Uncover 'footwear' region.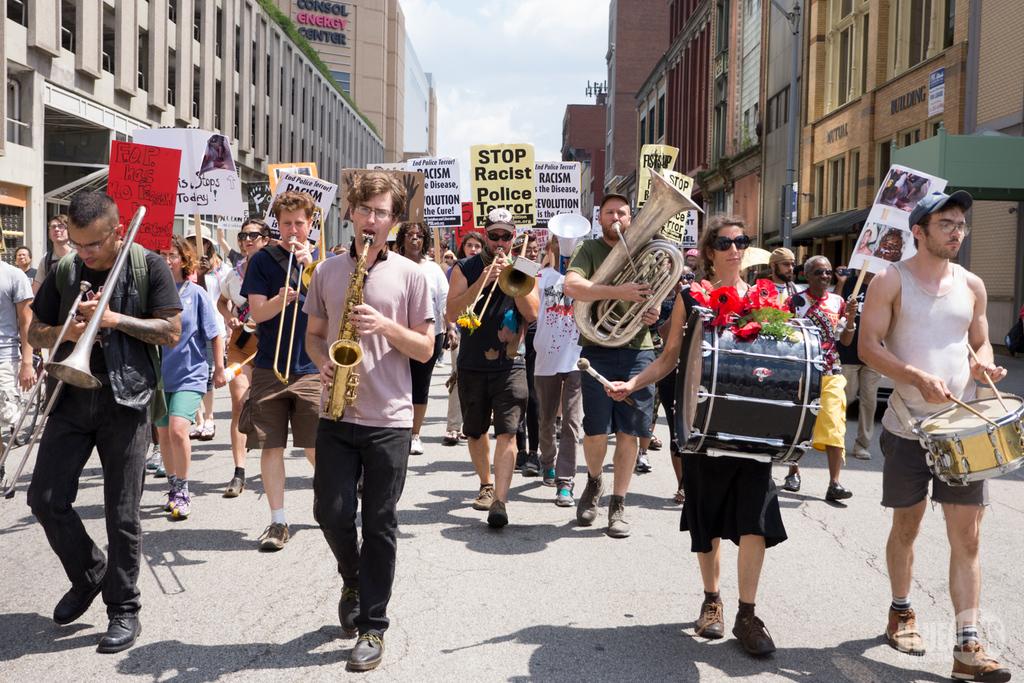
Uncovered: 156:455:167:481.
